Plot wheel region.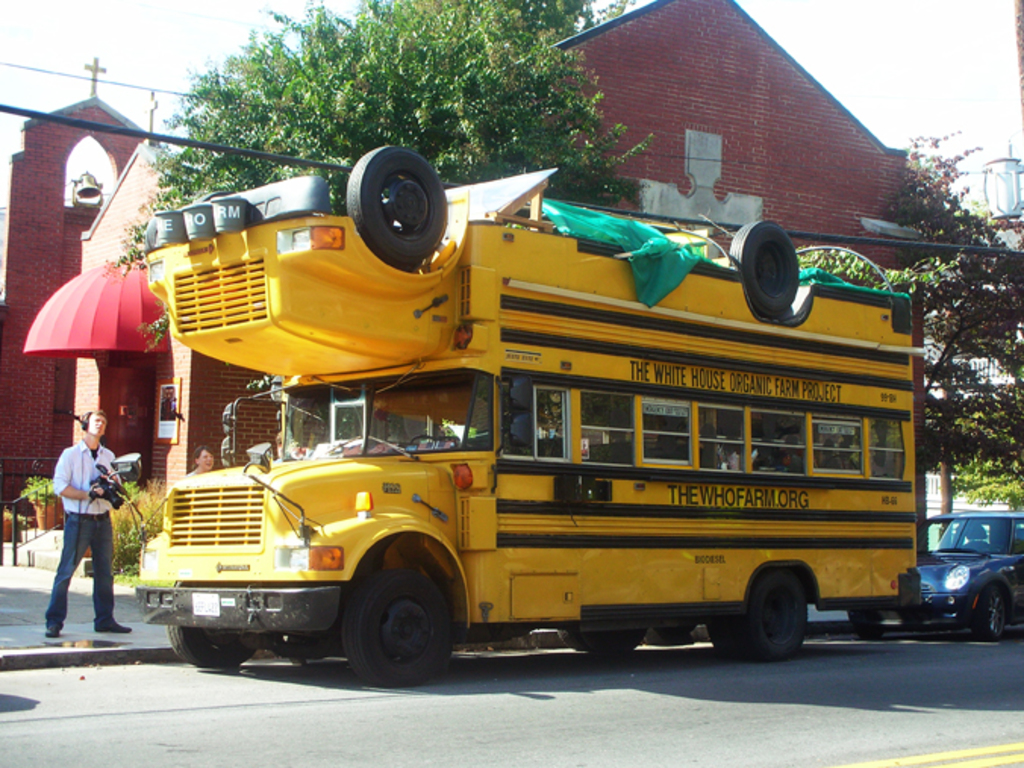
Plotted at x1=342 y1=144 x2=450 y2=268.
